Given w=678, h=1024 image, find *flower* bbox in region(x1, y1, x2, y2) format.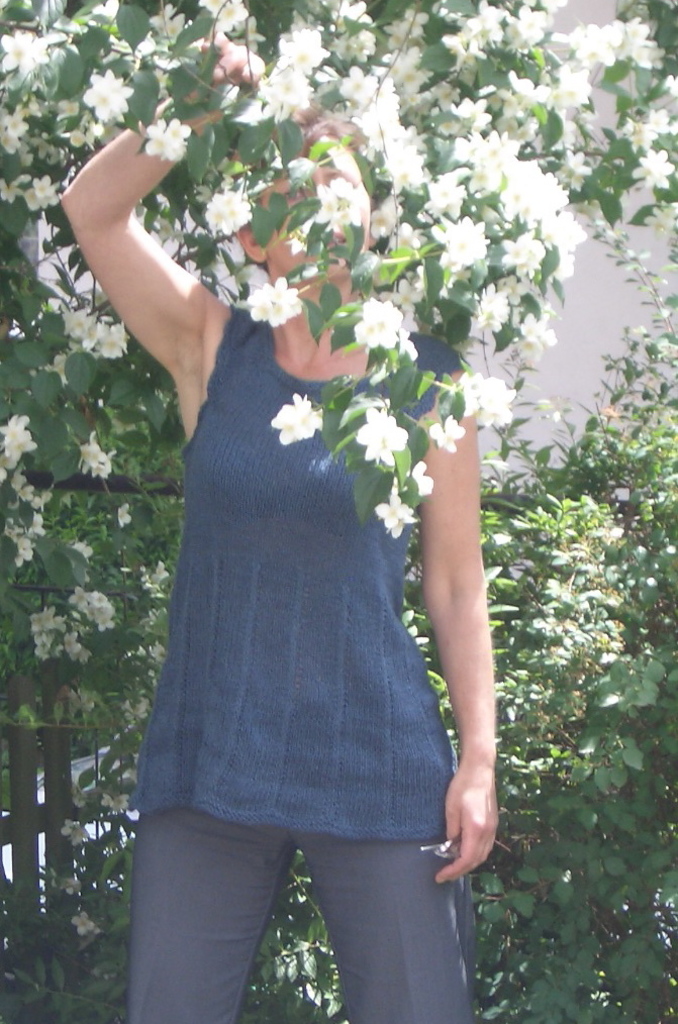
region(215, 189, 249, 238).
